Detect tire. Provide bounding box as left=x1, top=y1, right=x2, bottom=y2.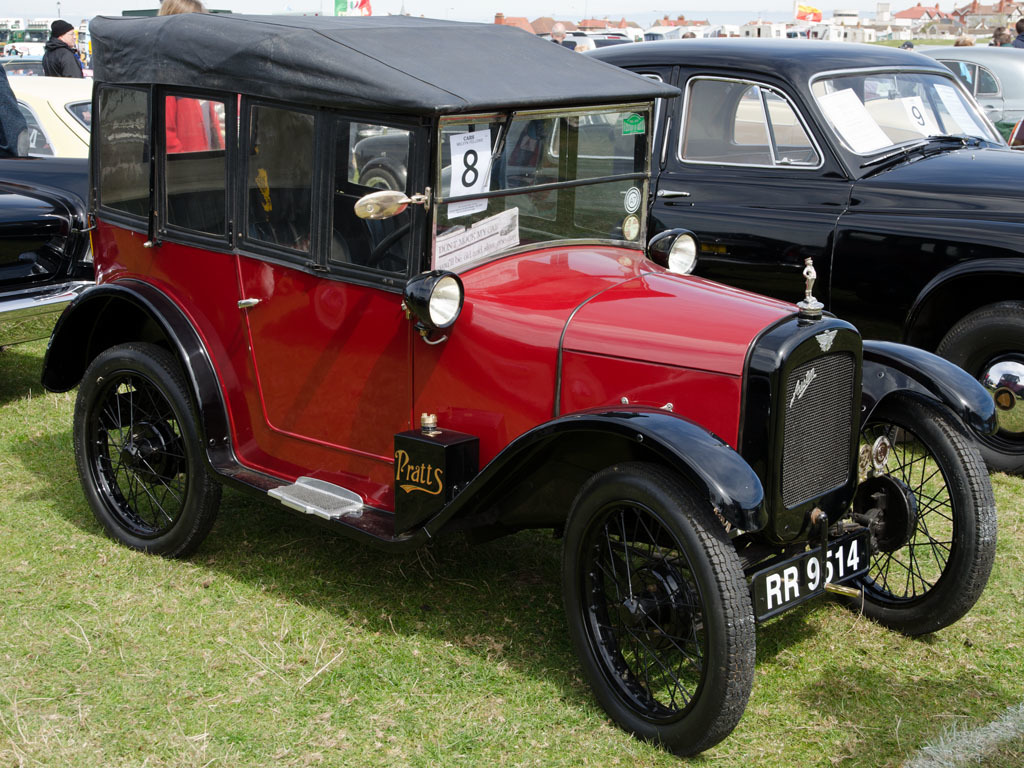
left=927, top=307, right=1023, bottom=476.
